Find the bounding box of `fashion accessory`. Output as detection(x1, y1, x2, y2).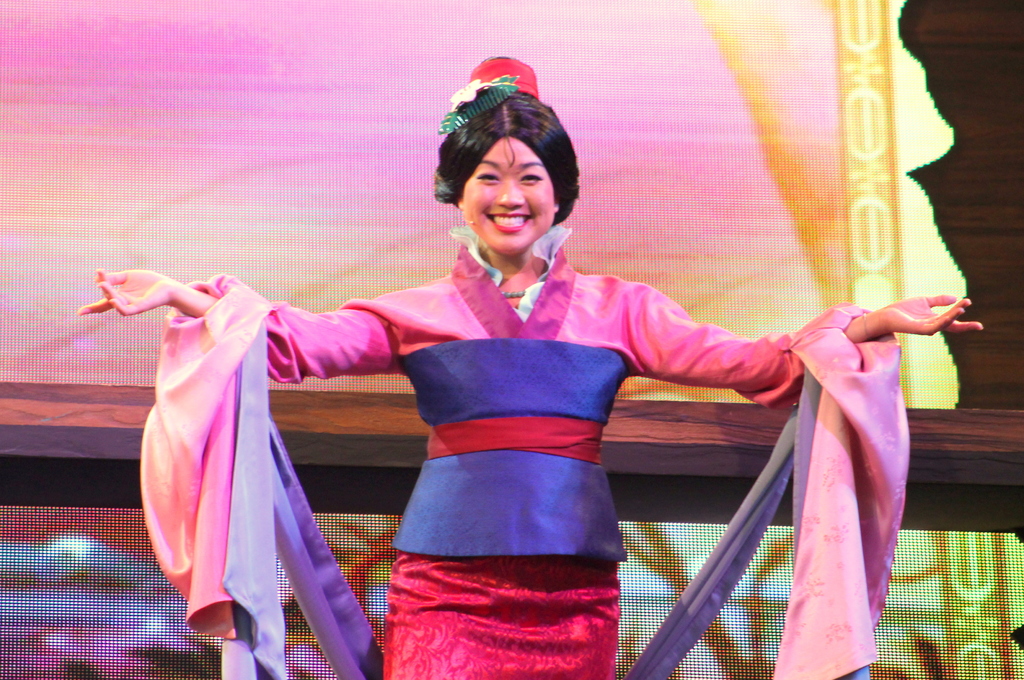
detection(865, 313, 874, 339).
